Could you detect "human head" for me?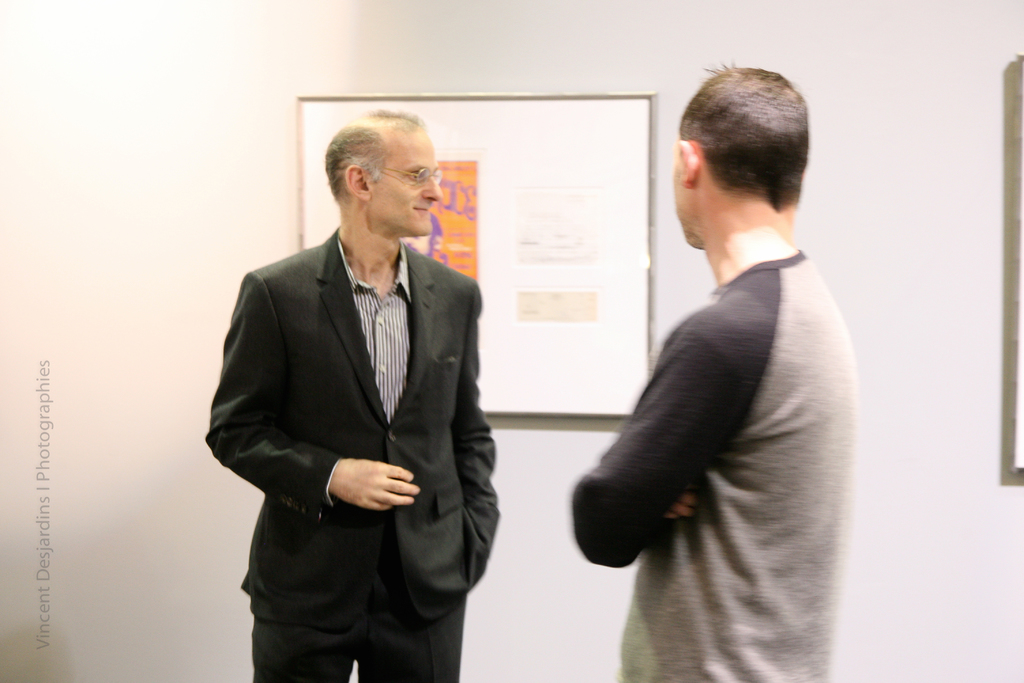
Detection result: 671,68,811,252.
